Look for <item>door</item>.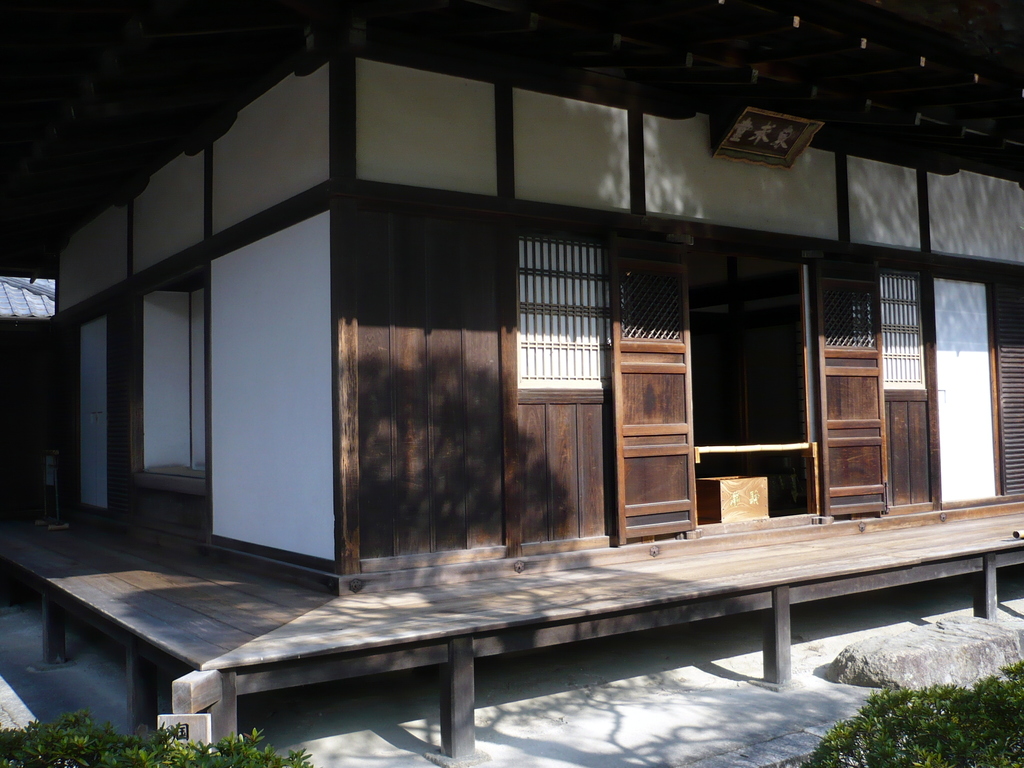
Found: 816:262:893:519.
